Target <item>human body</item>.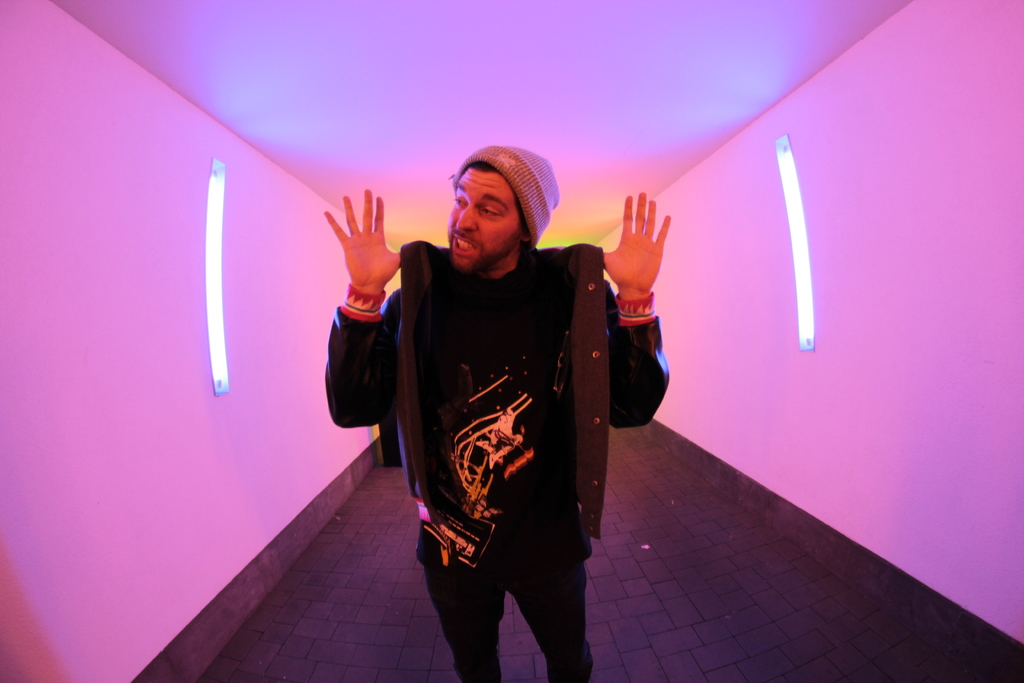
Target region: box(365, 154, 626, 682).
